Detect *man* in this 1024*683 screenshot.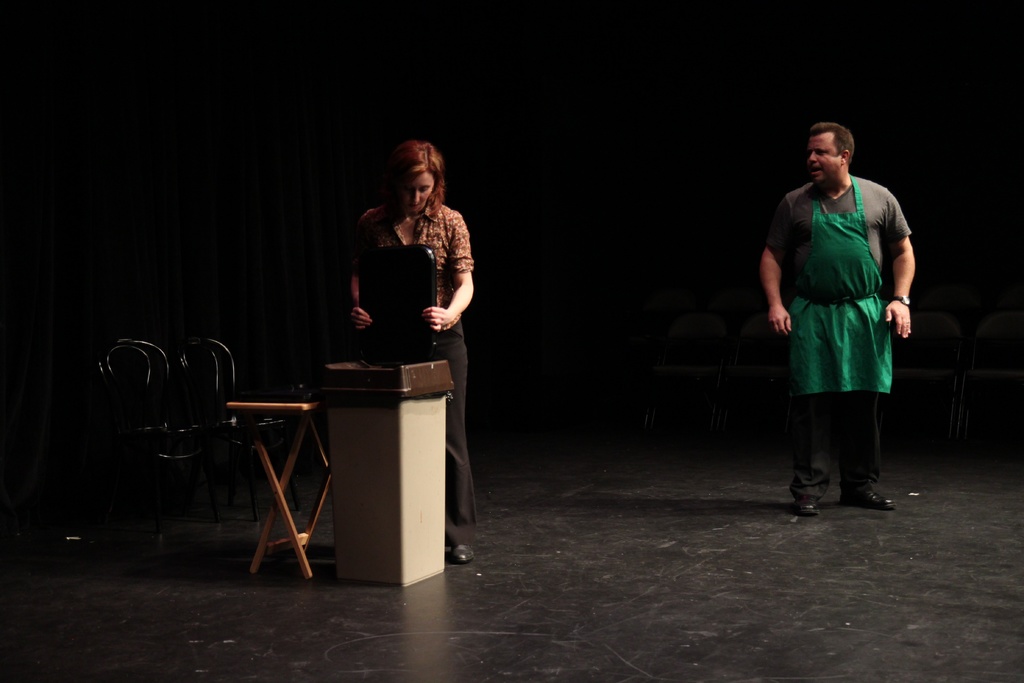
Detection: 757:120:920:516.
